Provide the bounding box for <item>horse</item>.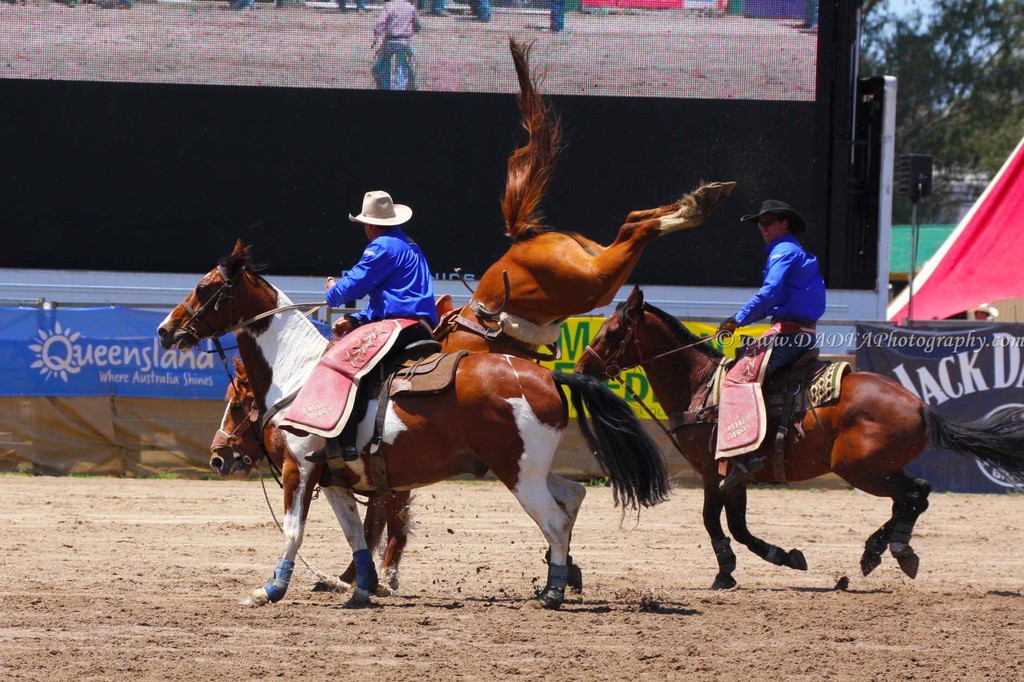
(154, 241, 676, 616).
